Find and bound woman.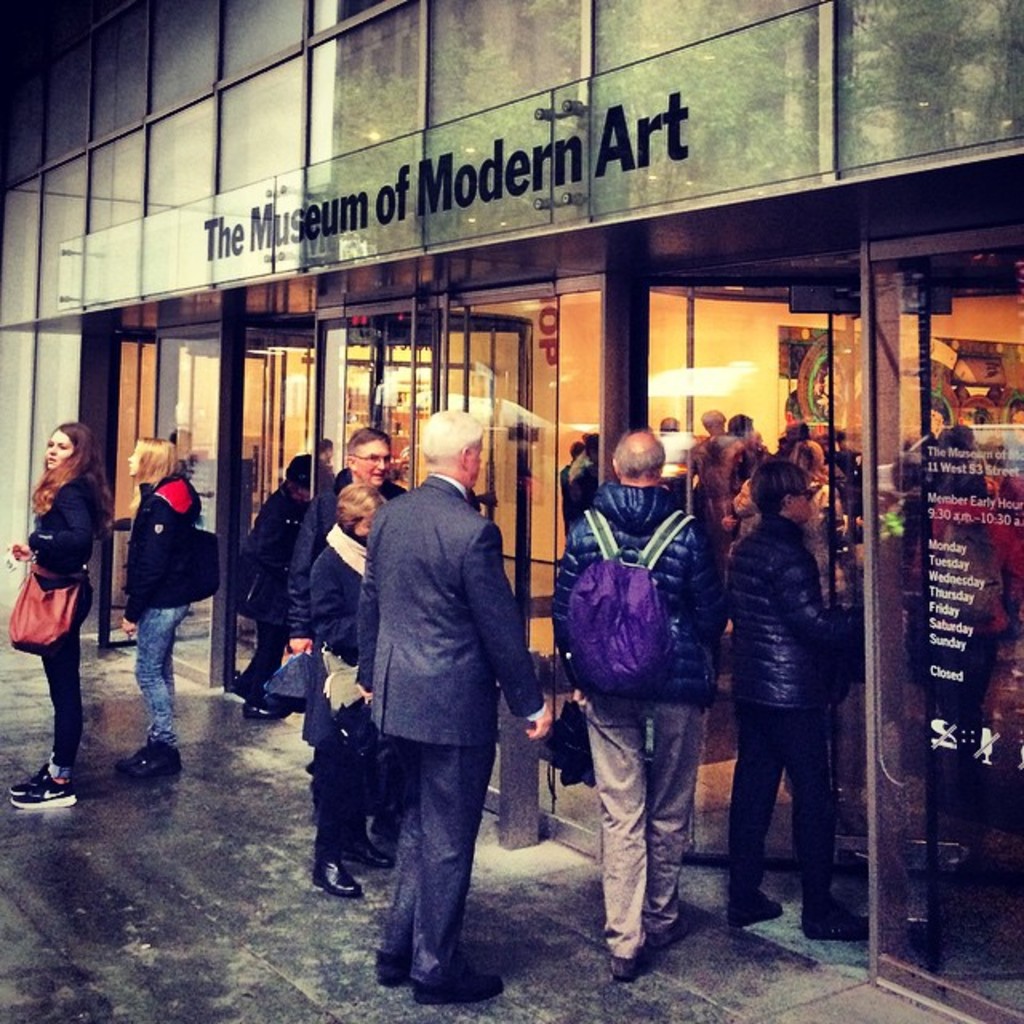
Bound: region(302, 480, 395, 902).
